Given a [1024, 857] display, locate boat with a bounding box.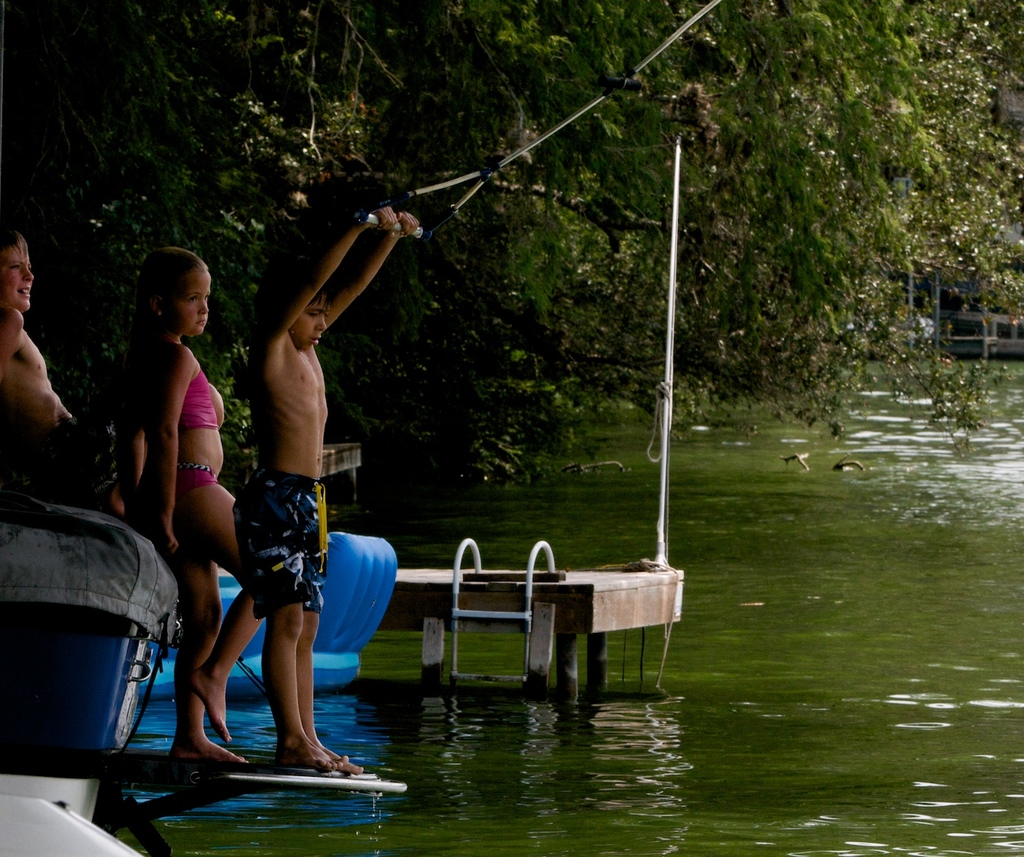
Located: [x1=0, y1=491, x2=176, y2=762].
